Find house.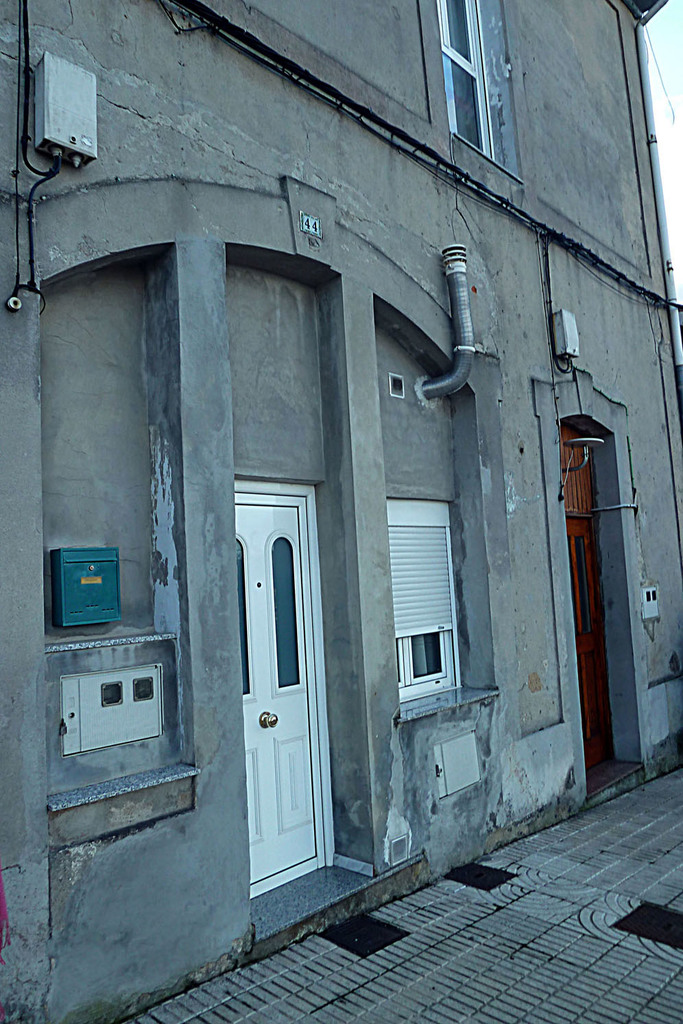
box=[0, 0, 682, 1023].
